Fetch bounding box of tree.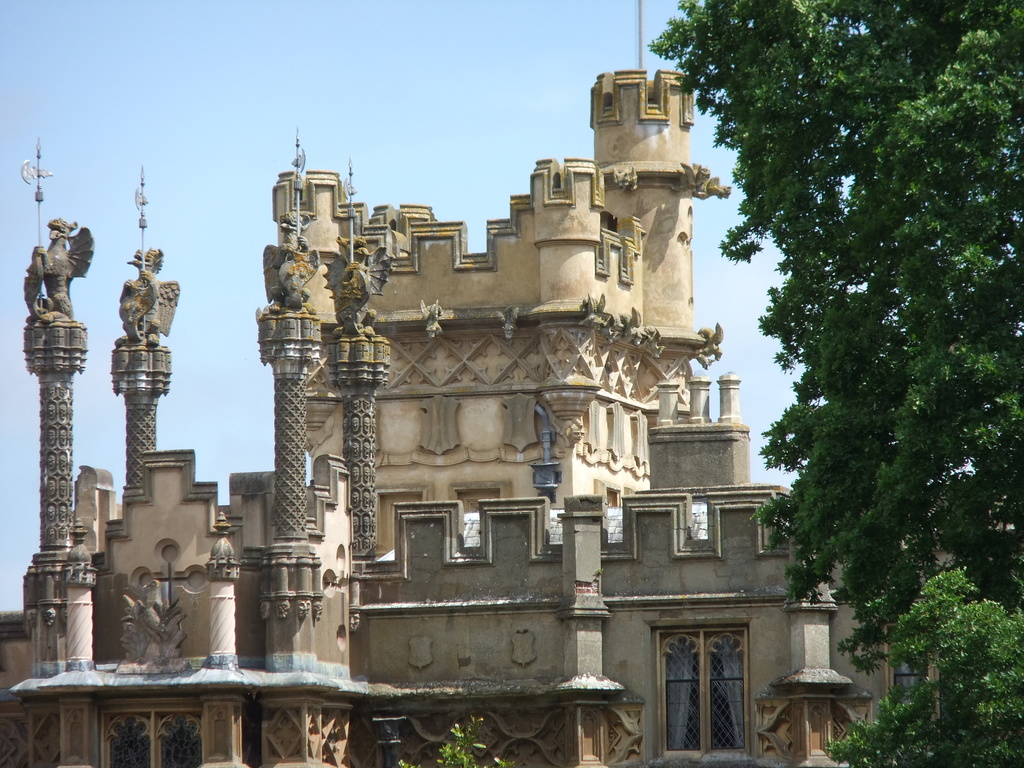
Bbox: <box>641,0,1023,630</box>.
